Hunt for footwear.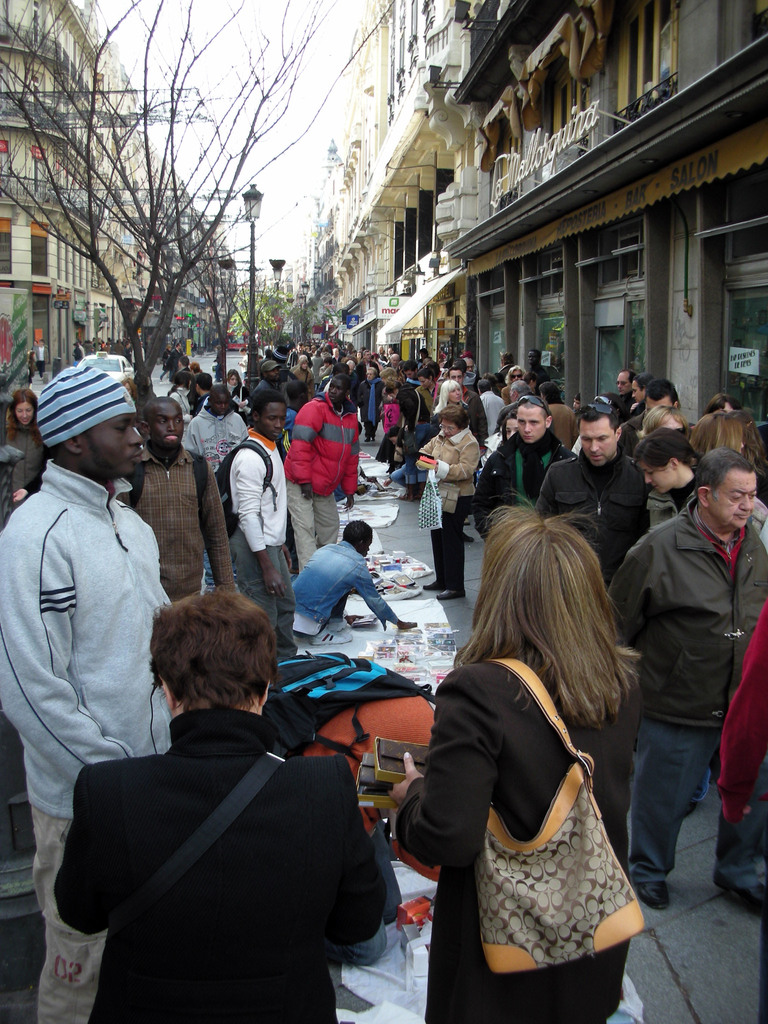
Hunted down at [x1=461, y1=519, x2=468, y2=528].
